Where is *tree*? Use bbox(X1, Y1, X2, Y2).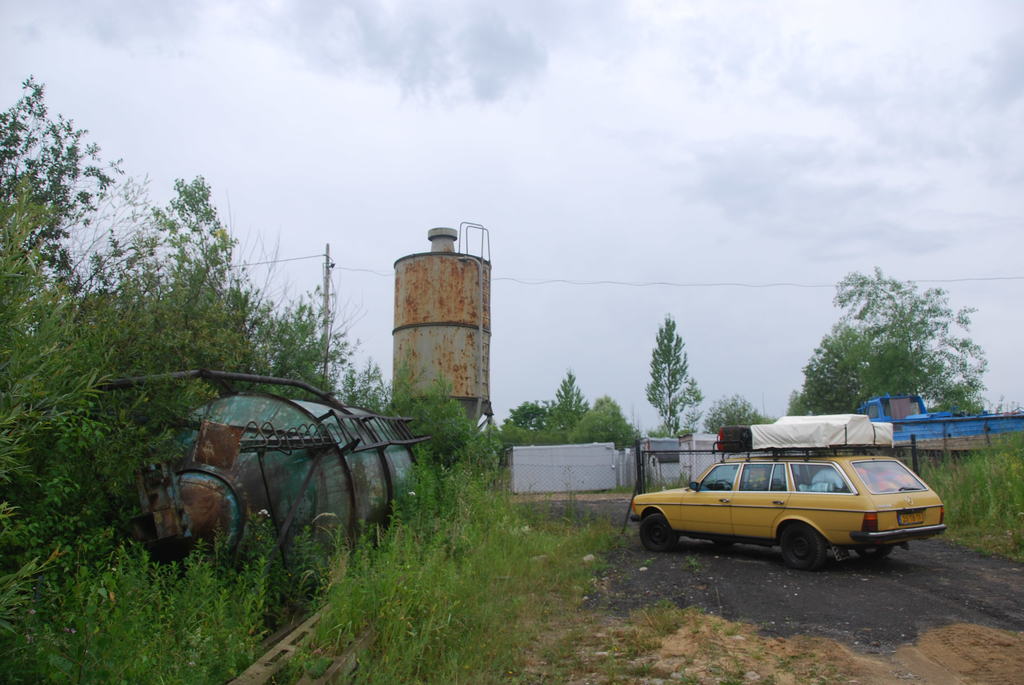
bbox(698, 393, 776, 435).
